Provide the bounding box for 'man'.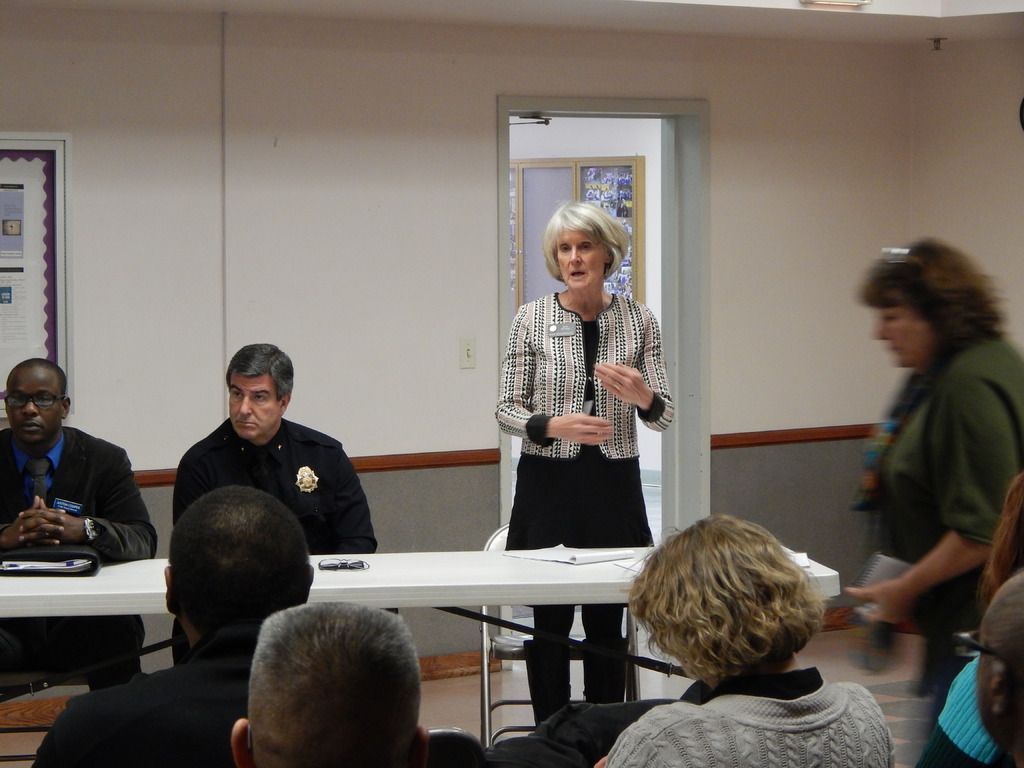
<box>0,358,158,691</box>.
